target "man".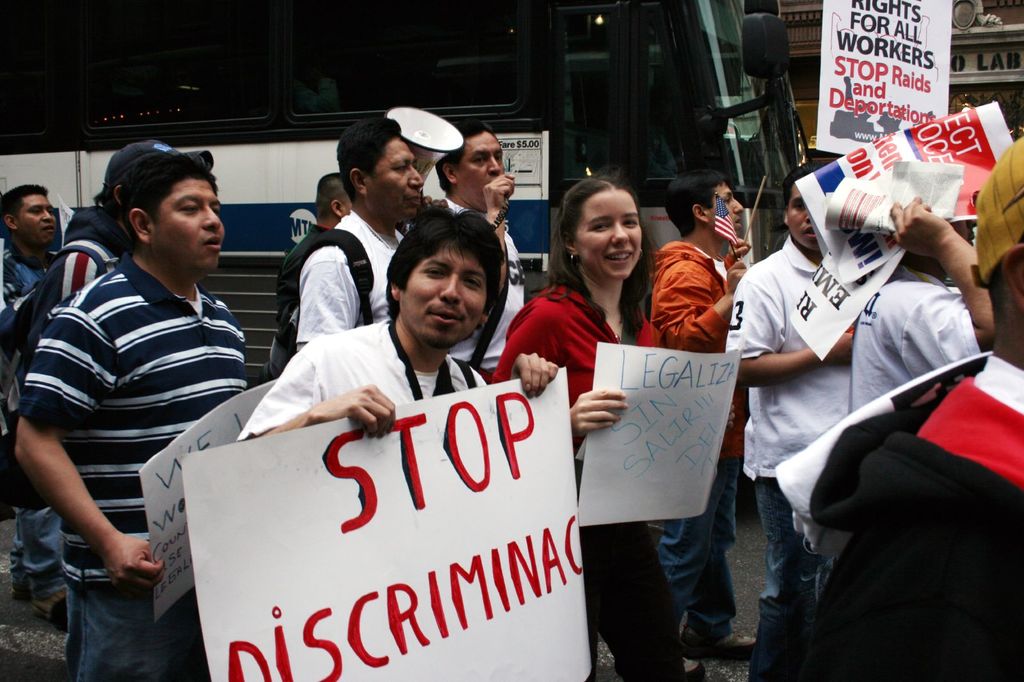
Target region: l=0, t=178, r=66, b=621.
